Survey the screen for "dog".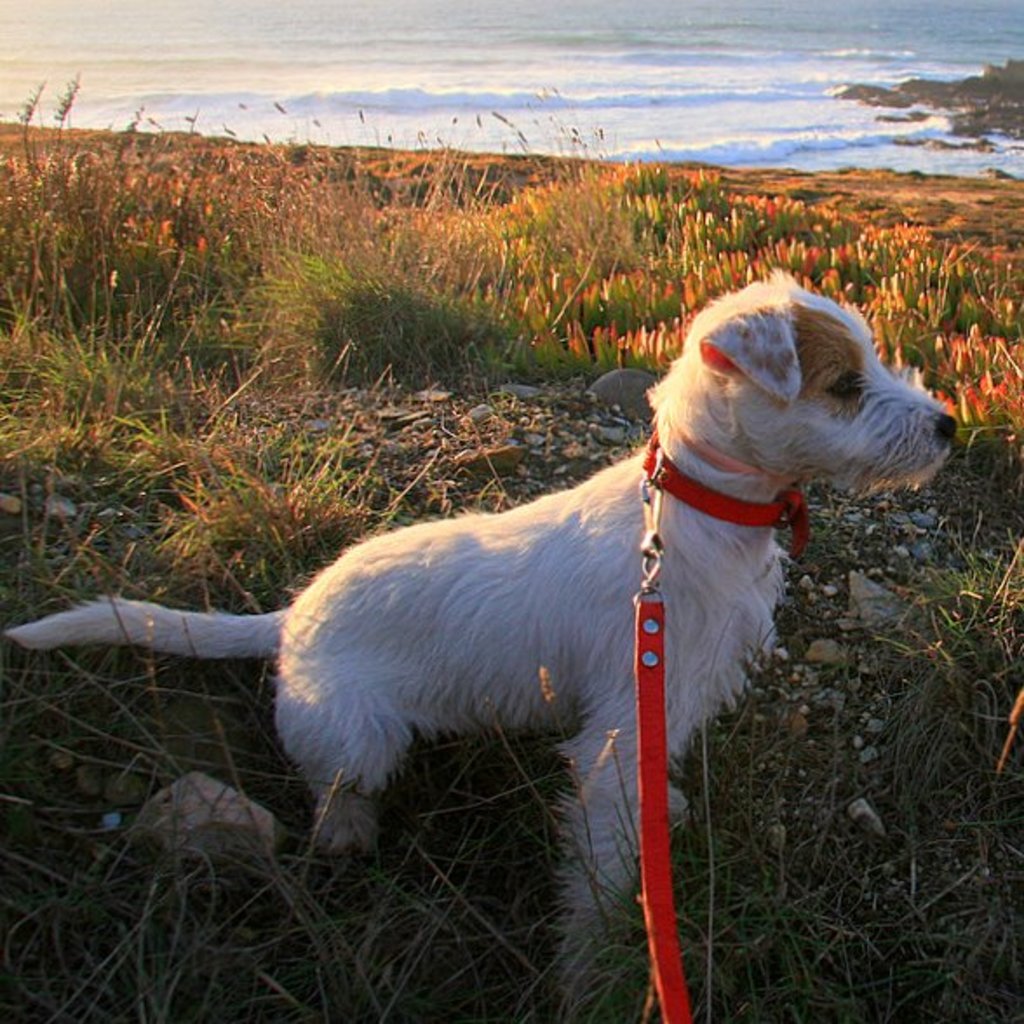
Survey found: box(5, 265, 960, 1022).
